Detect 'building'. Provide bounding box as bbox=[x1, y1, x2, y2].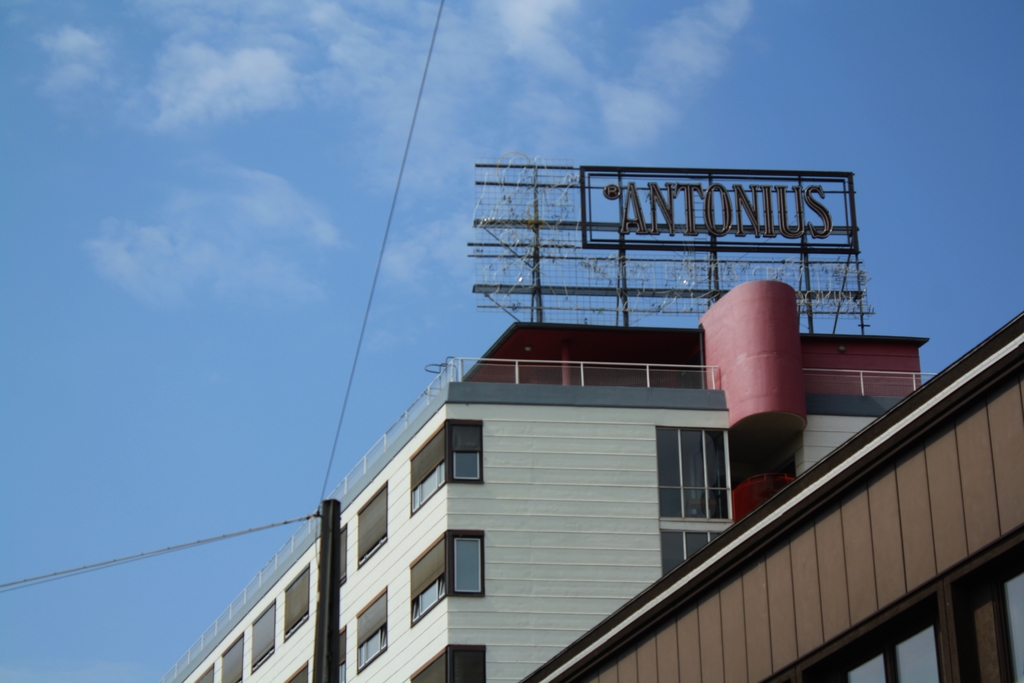
bbox=[158, 339, 931, 682].
